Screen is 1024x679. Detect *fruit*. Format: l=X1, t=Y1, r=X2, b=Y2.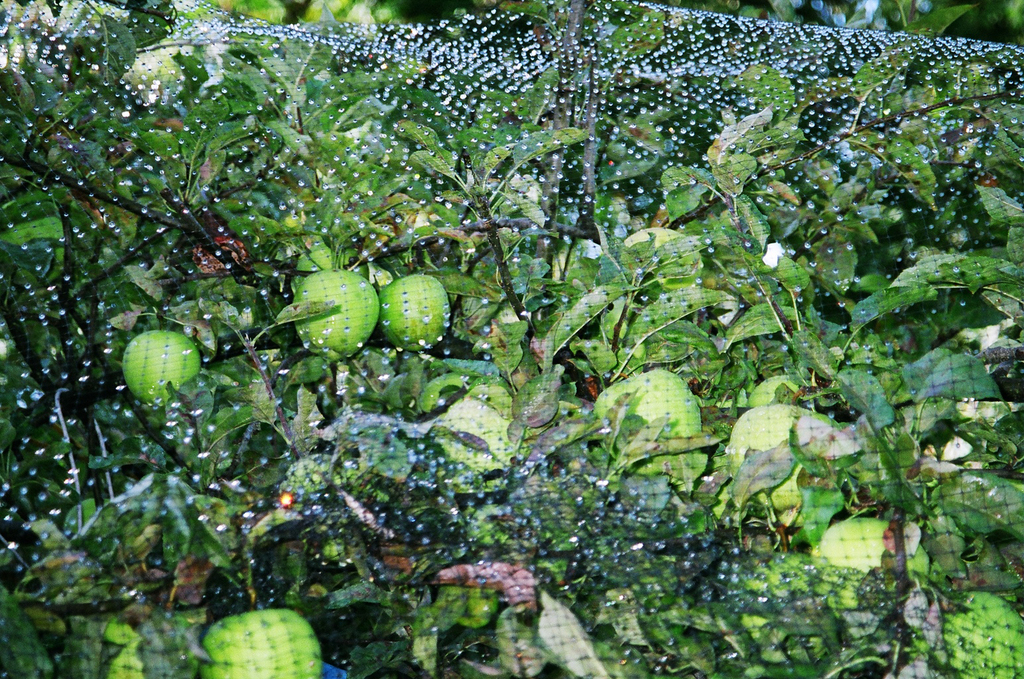
l=383, t=266, r=454, b=355.
